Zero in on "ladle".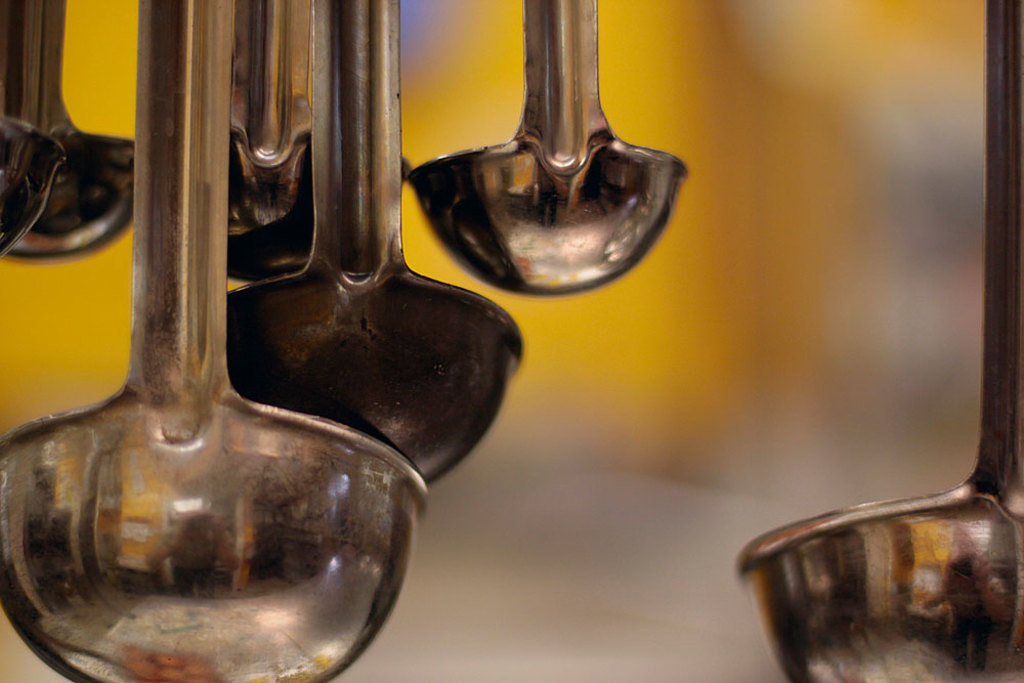
Zeroed in: (left=221, top=0, right=317, bottom=283).
